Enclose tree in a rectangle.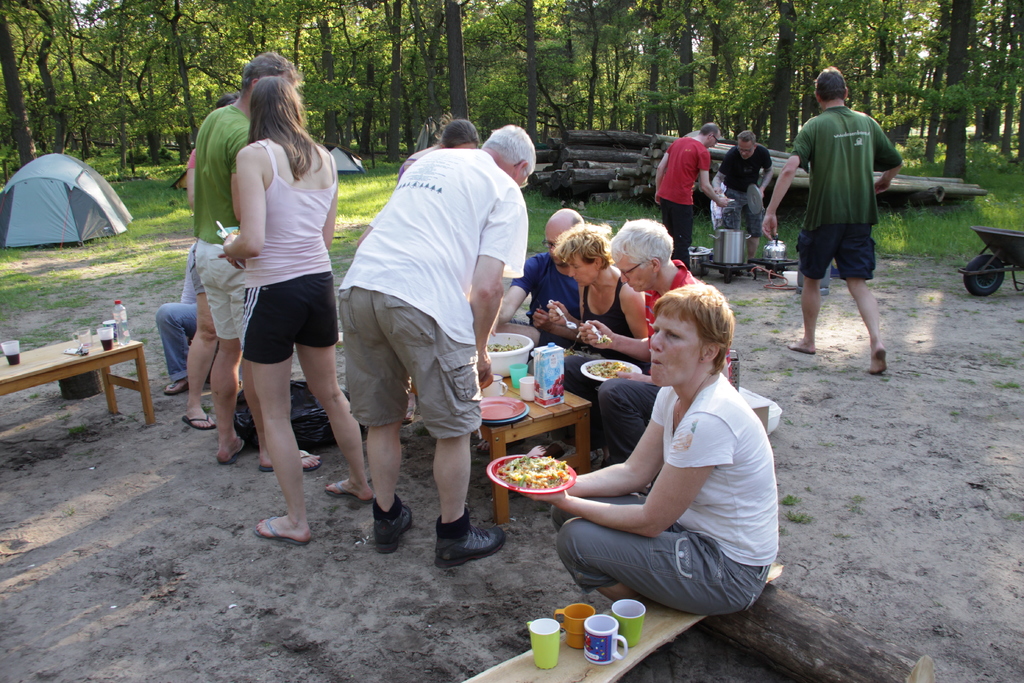
{"x1": 506, "y1": 0, "x2": 555, "y2": 163}.
